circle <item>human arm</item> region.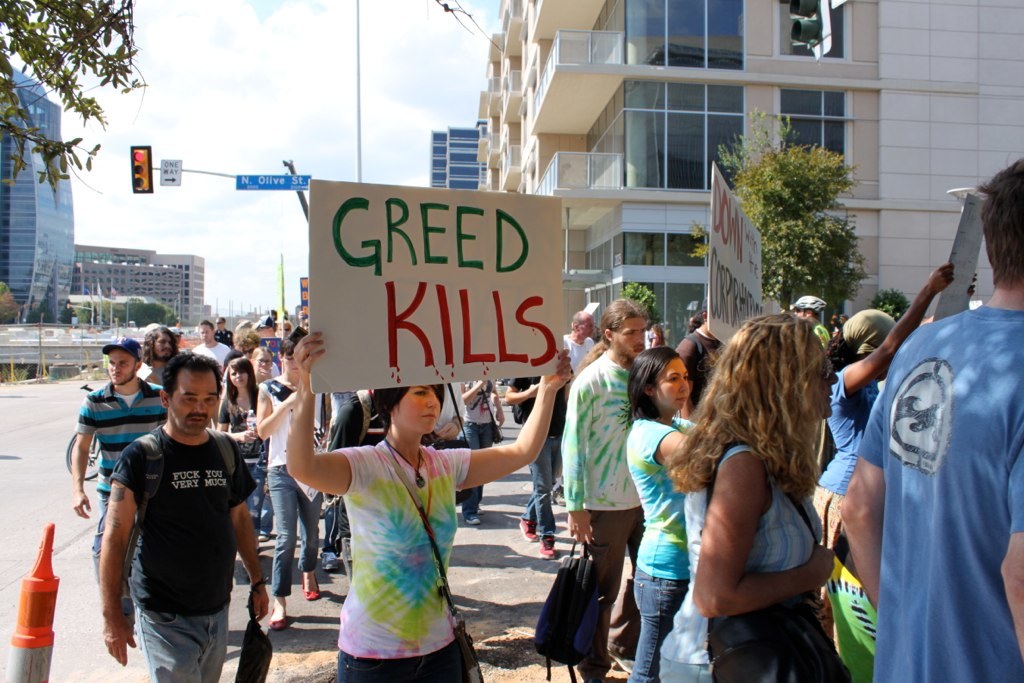
Region: BBox(997, 442, 1022, 660).
